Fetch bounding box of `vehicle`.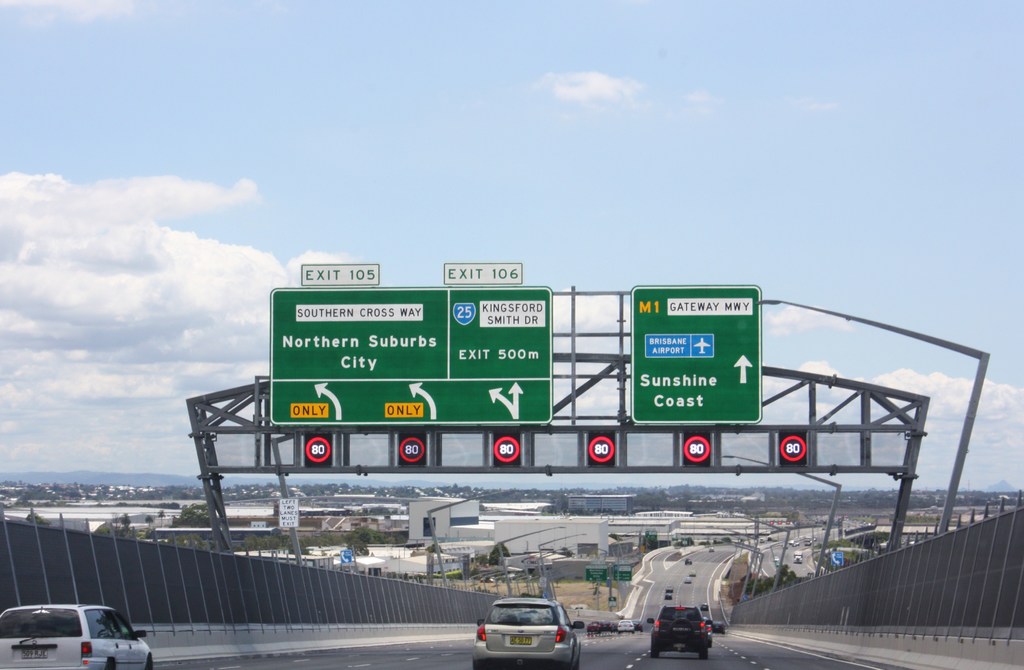
Bbox: left=617, top=618, right=638, bottom=636.
